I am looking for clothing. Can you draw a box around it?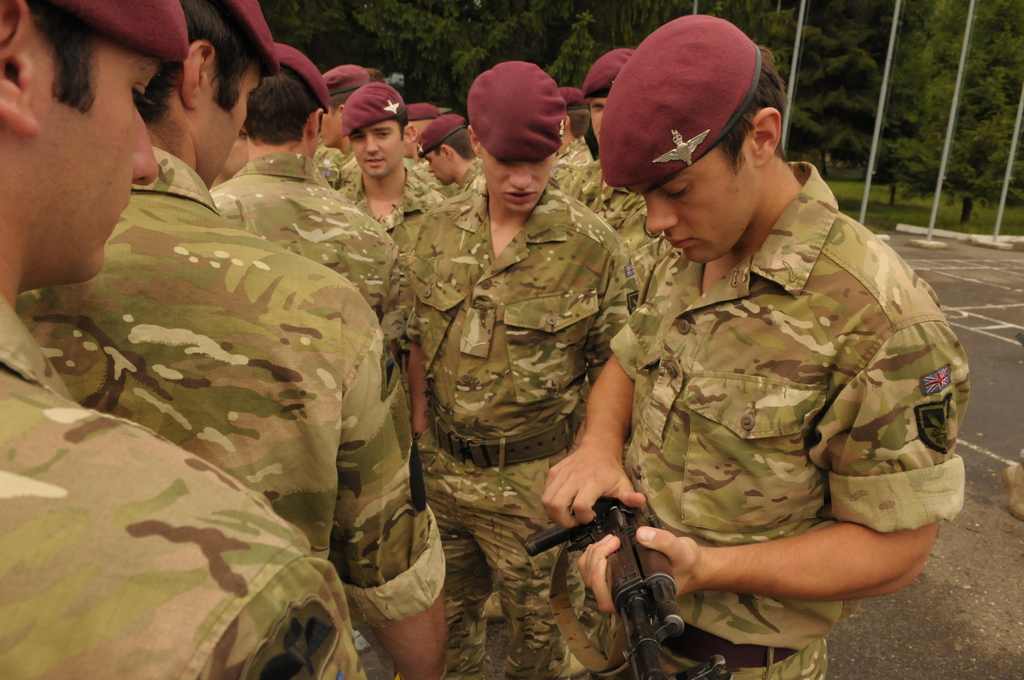
Sure, the bounding box is locate(52, 147, 441, 633).
